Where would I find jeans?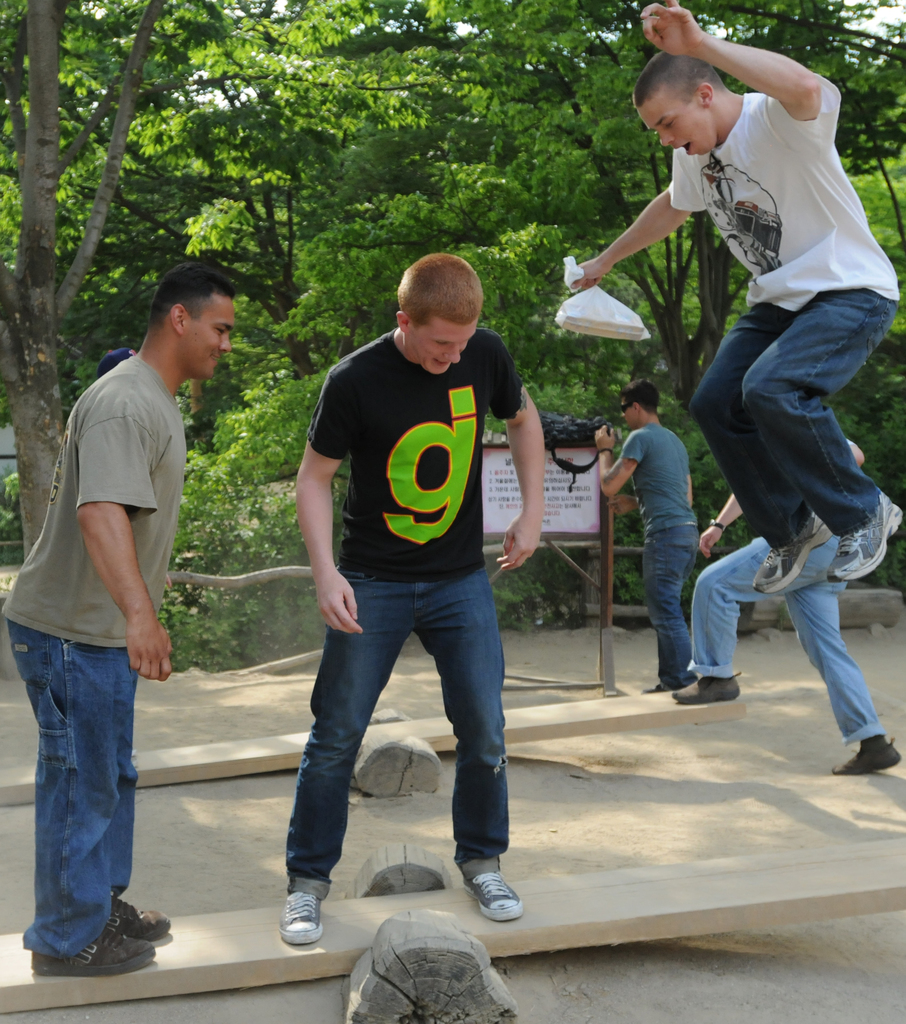
At rect(677, 284, 896, 554).
